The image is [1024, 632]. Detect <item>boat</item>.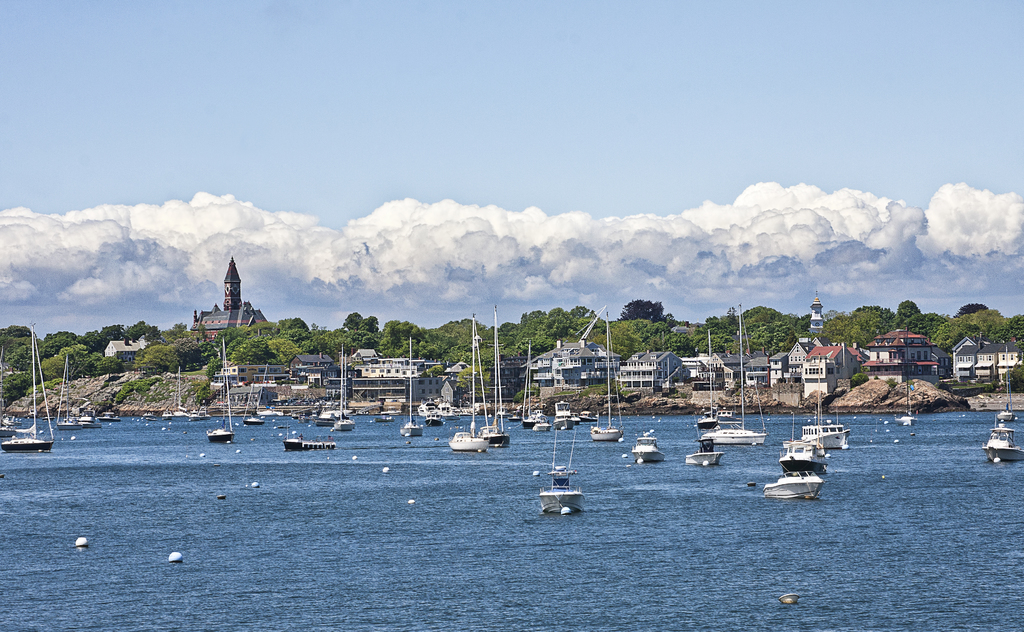
Detection: select_region(509, 412, 521, 423).
